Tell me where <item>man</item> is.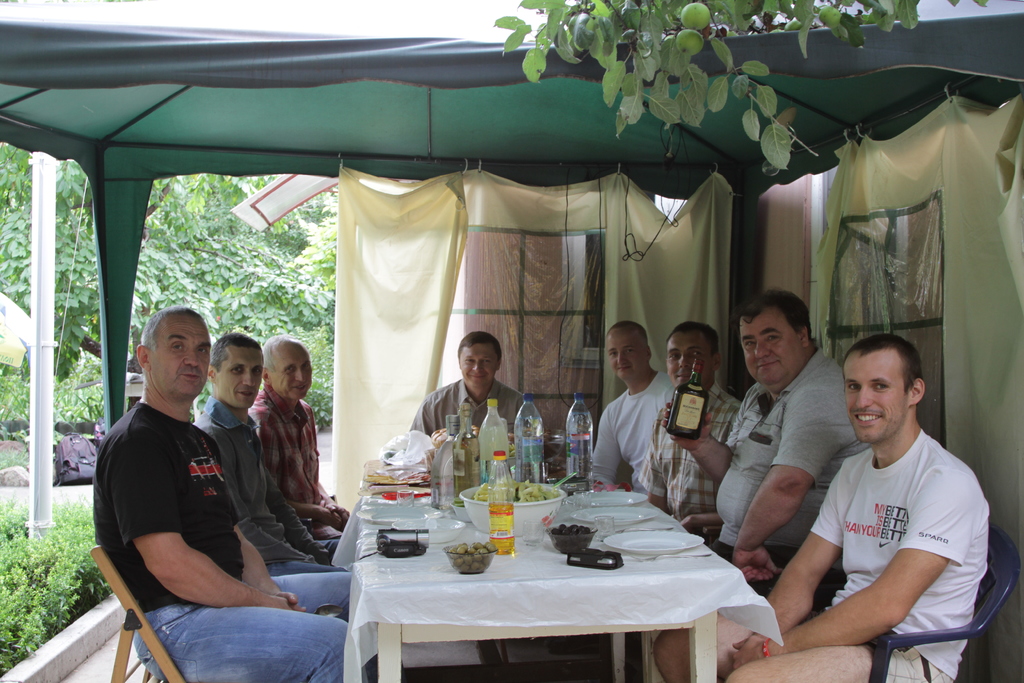
<item>man</item> is at <region>92, 305, 368, 682</region>.
